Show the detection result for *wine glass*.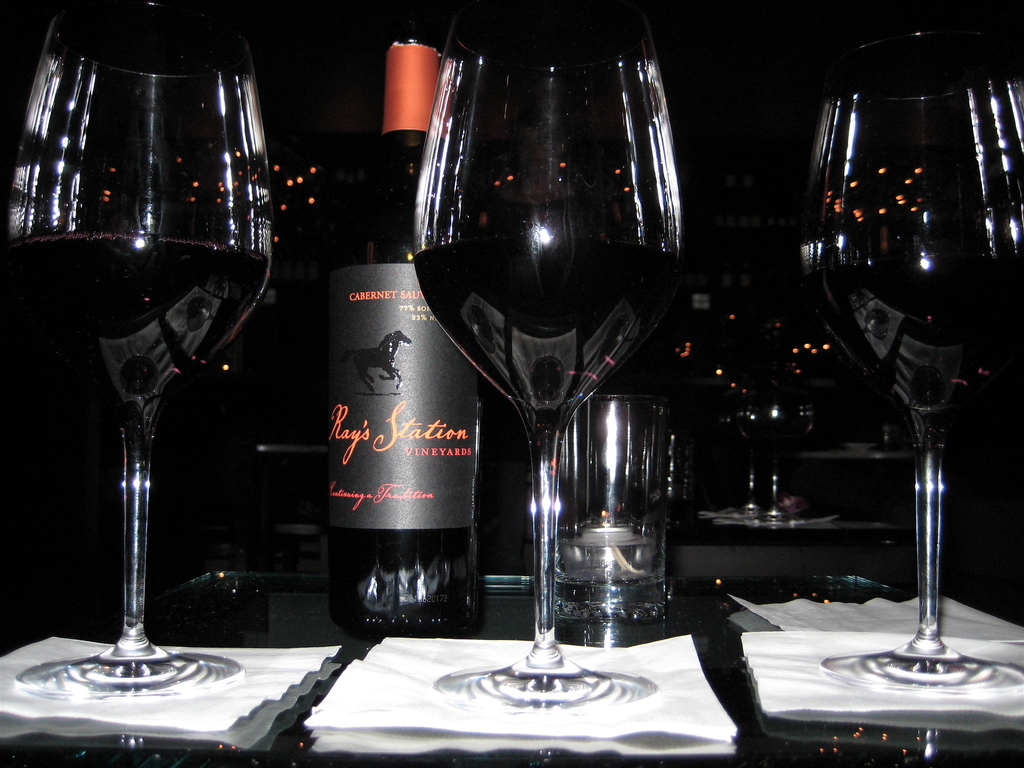
4:0:273:700.
